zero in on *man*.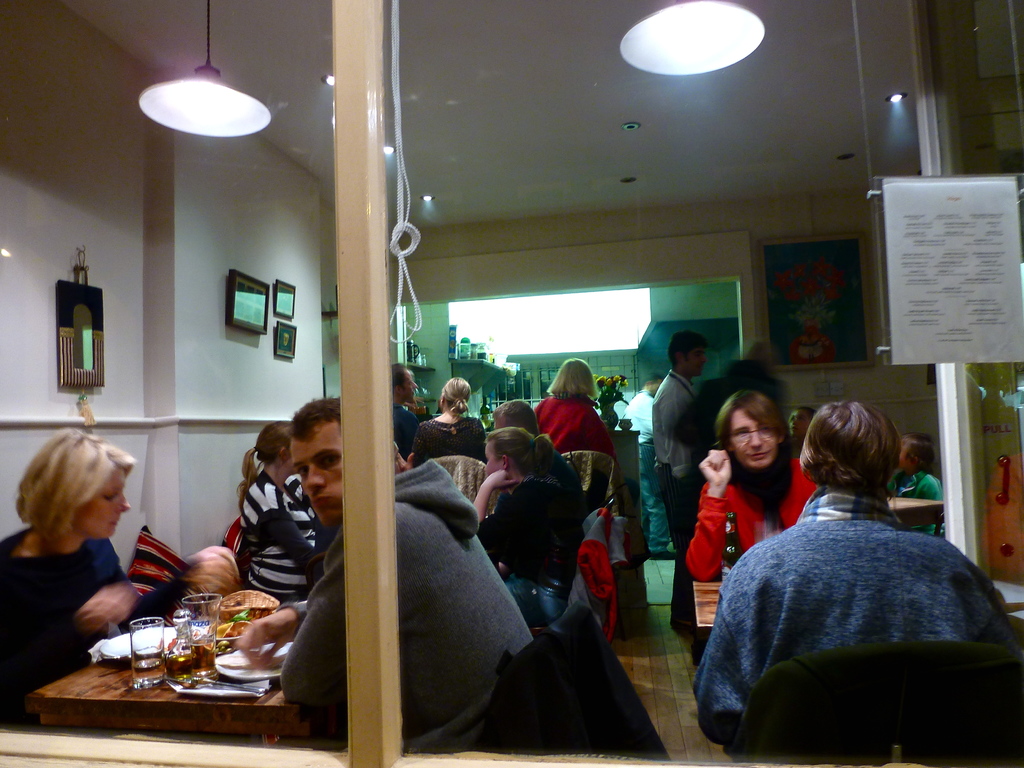
Zeroed in: select_region(490, 390, 552, 446).
